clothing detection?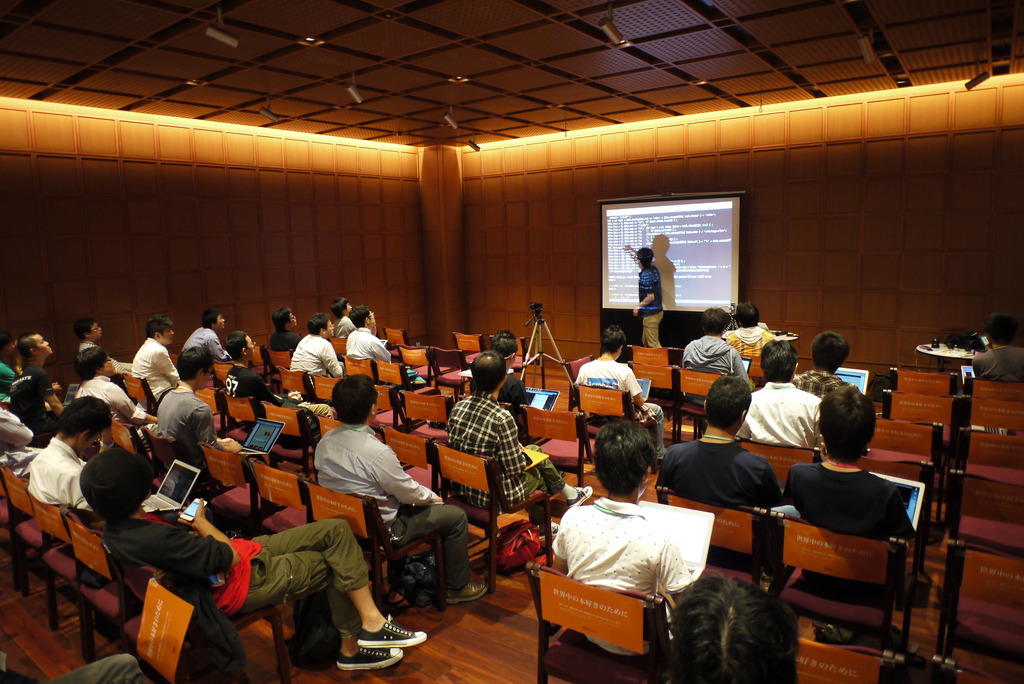
box=[576, 361, 668, 441]
